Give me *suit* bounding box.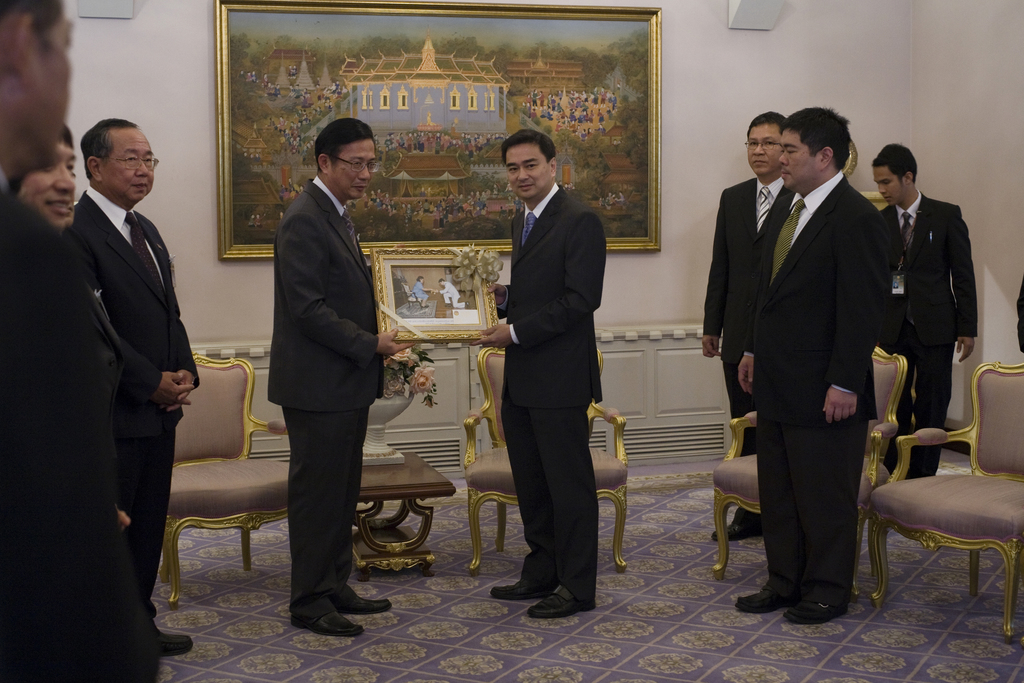
698/173/791/509.
